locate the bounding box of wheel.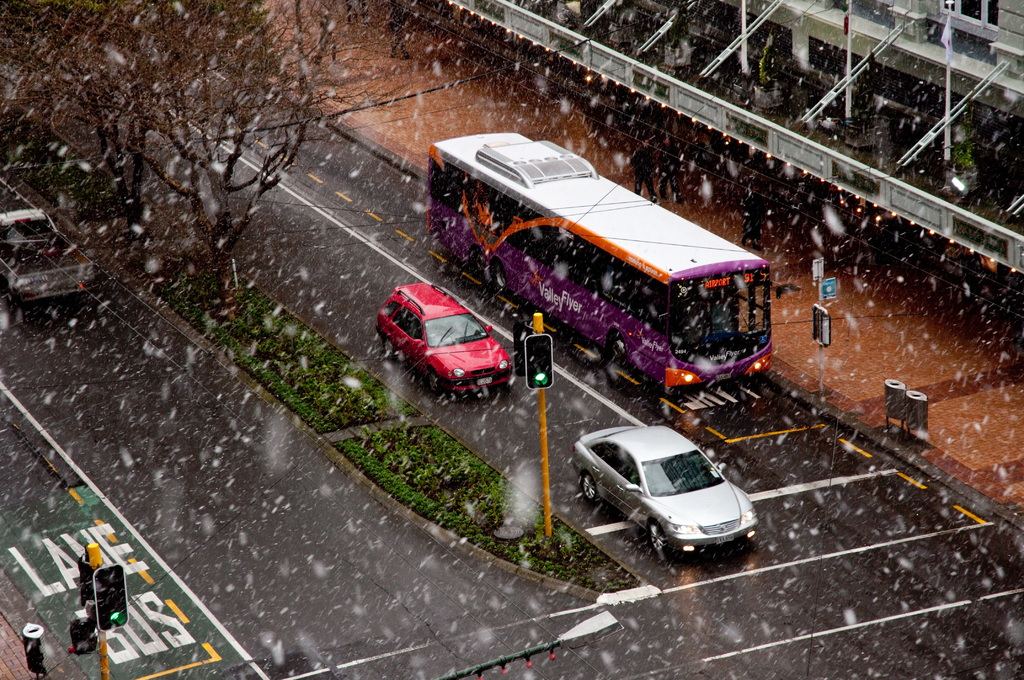
Bounding box: <region>381, 342, 396, 360</region>.
